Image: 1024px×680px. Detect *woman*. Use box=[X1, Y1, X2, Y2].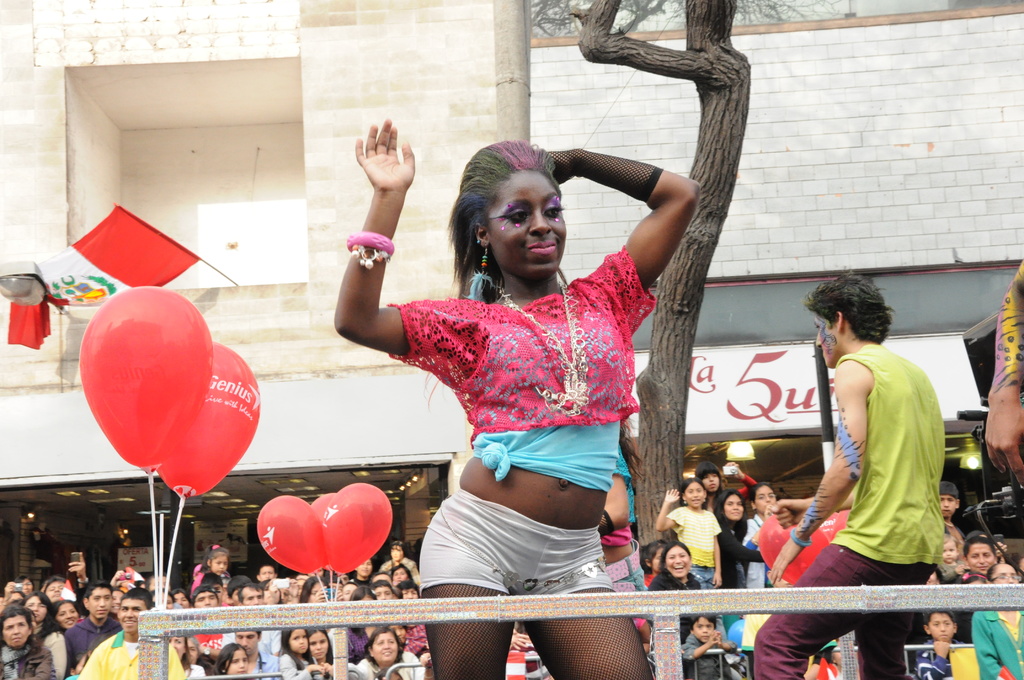
box=[355, 558, 373, 584].
